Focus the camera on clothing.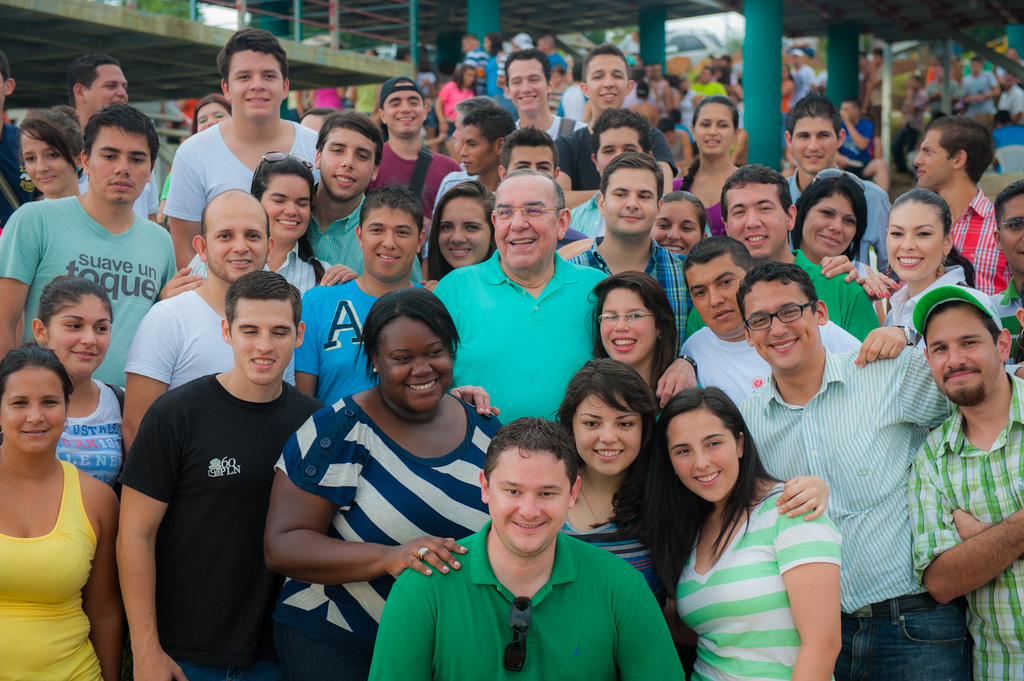
Focus region: [683, 323, 868, 403].
